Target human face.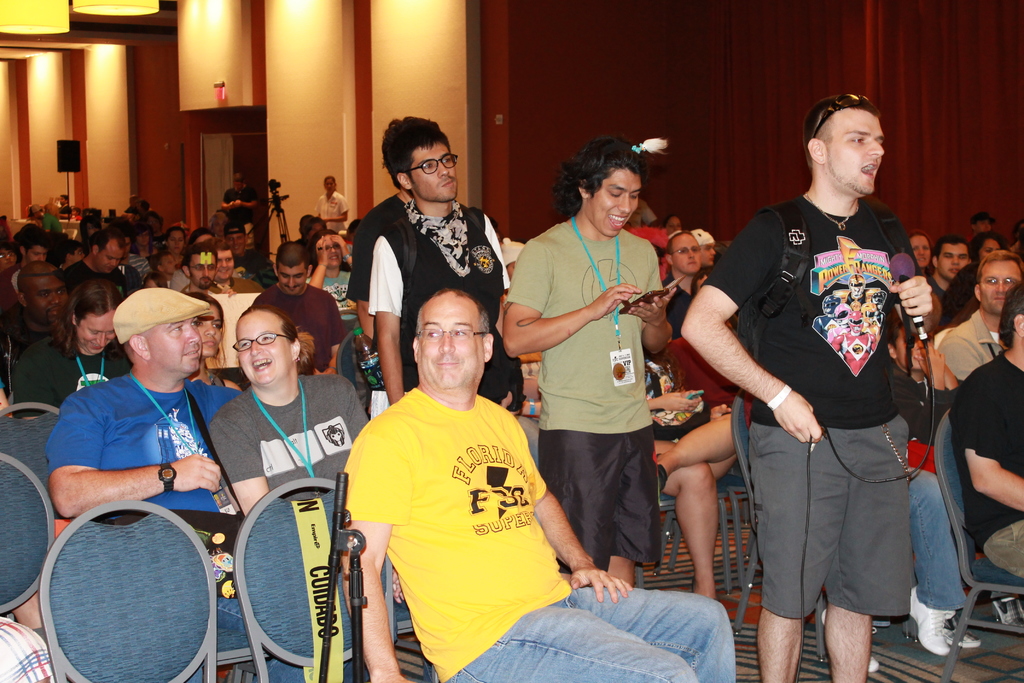
Target region: region(979, 257, 1021, 318).
